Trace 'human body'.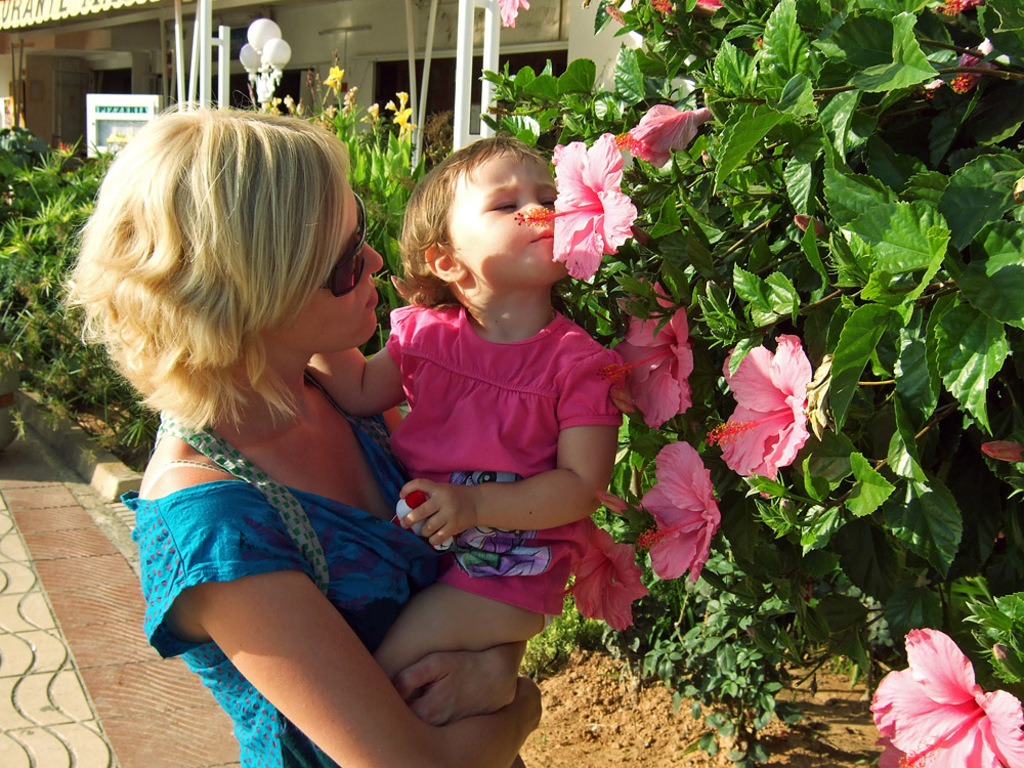
Traced to 310, 306, 622, 692.
